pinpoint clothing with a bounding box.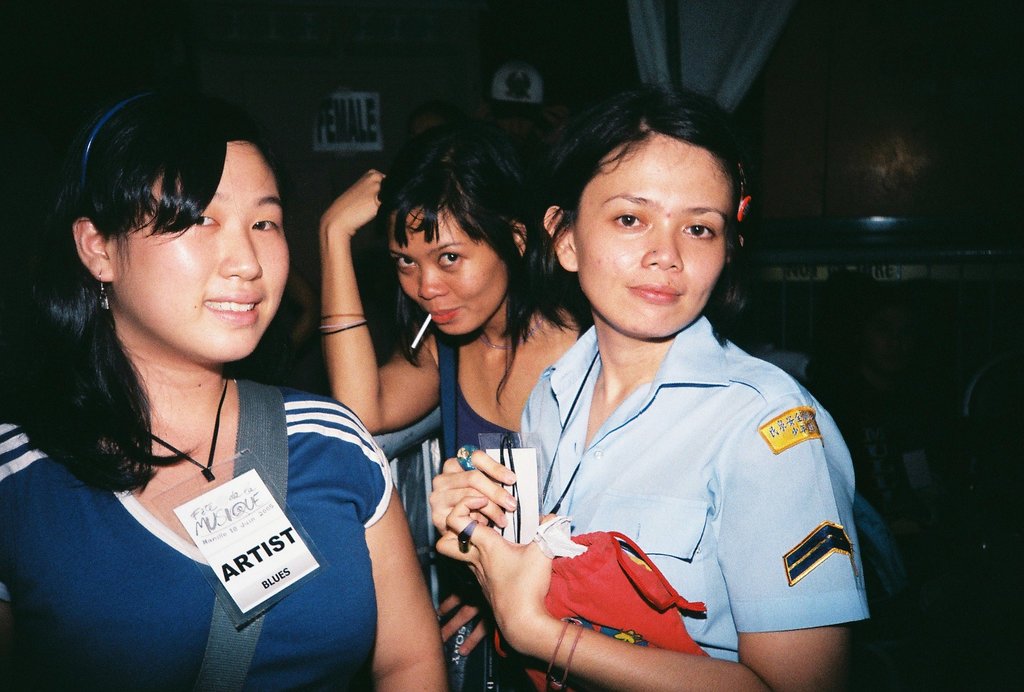
(0, 377, 396, 686).
